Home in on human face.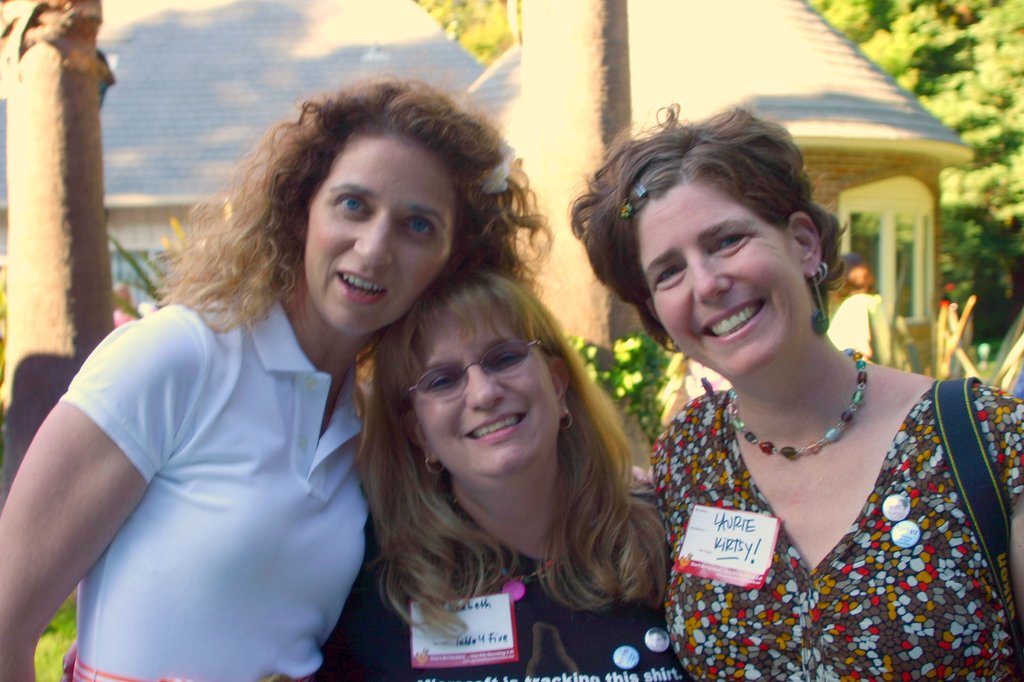
Homed in at x1=638, y1=170, x2=814, y2=379.
